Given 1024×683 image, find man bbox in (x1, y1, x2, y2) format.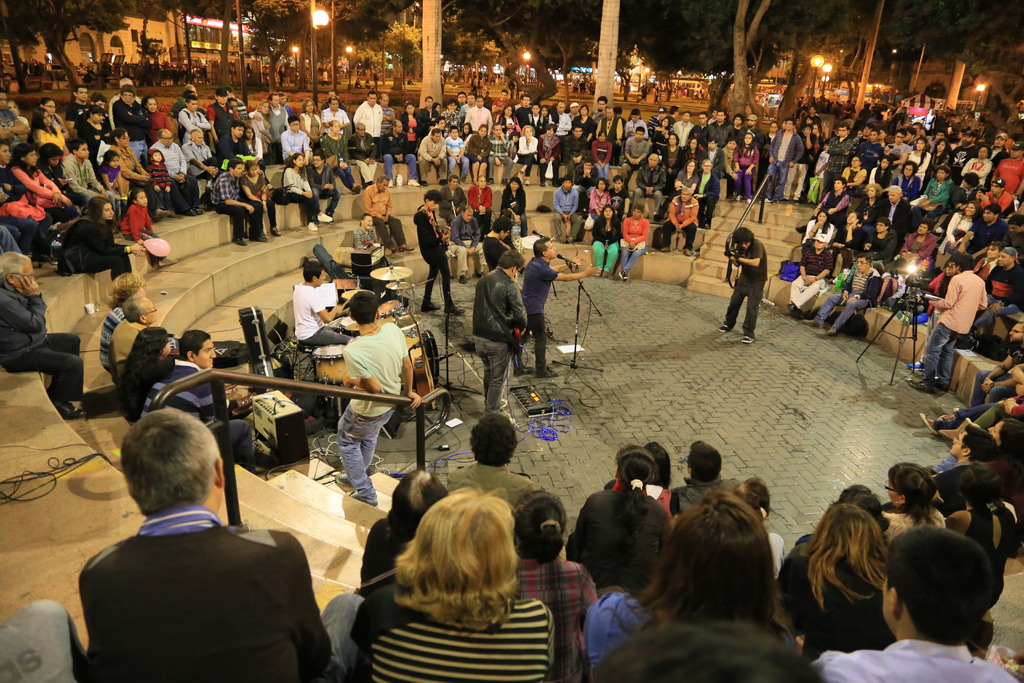
(154, 133, 207, 216).
